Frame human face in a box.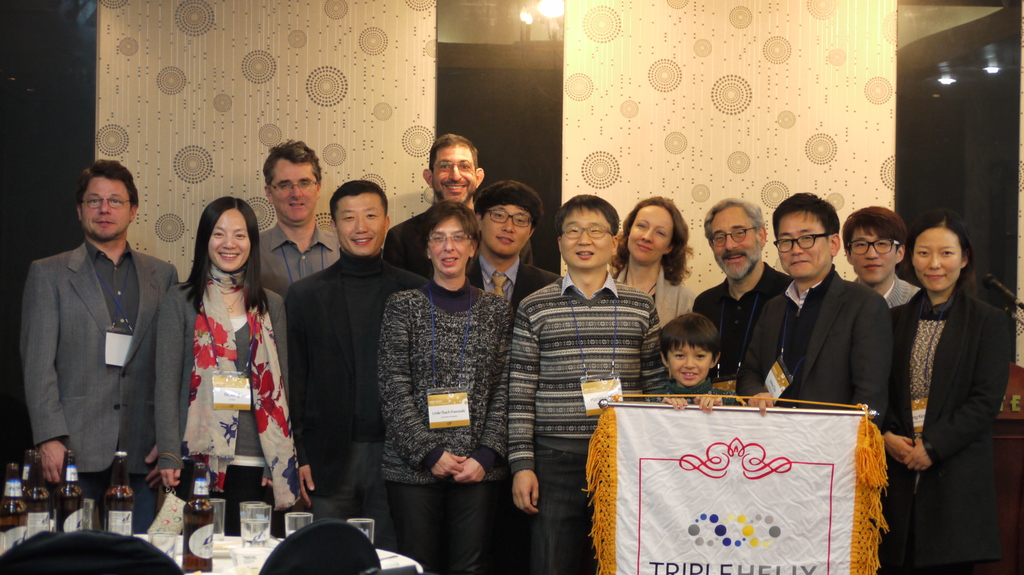
[84,175,132,239].
